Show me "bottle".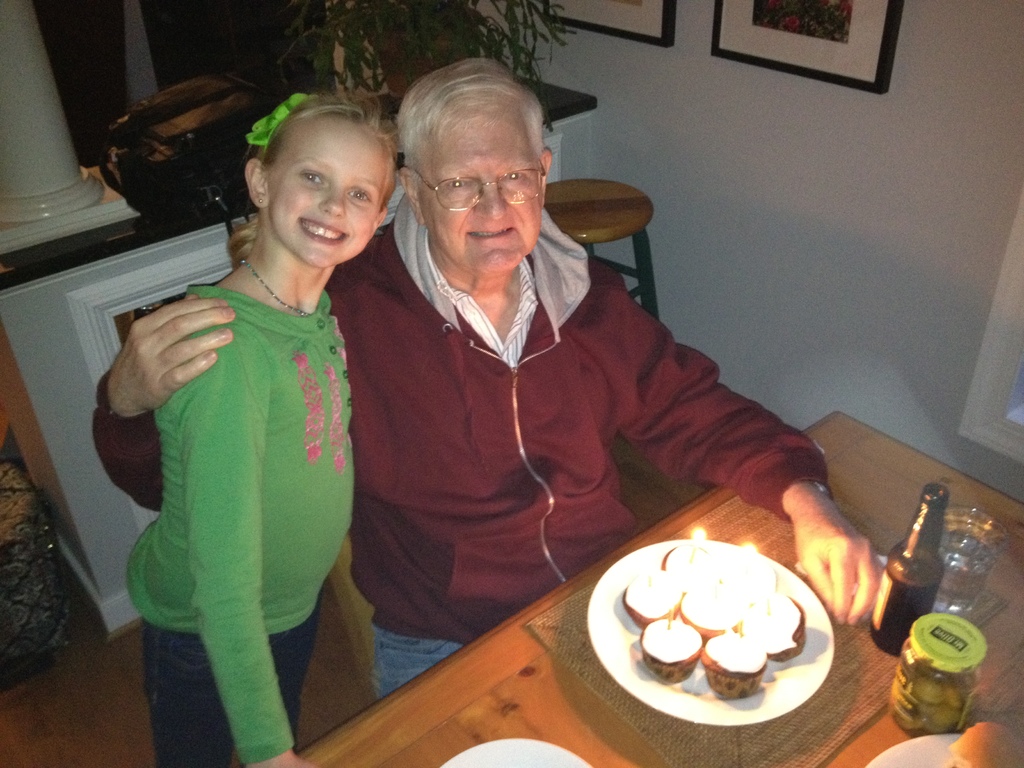
"bottle" is here: bbox(894, 595, 996, 739).
